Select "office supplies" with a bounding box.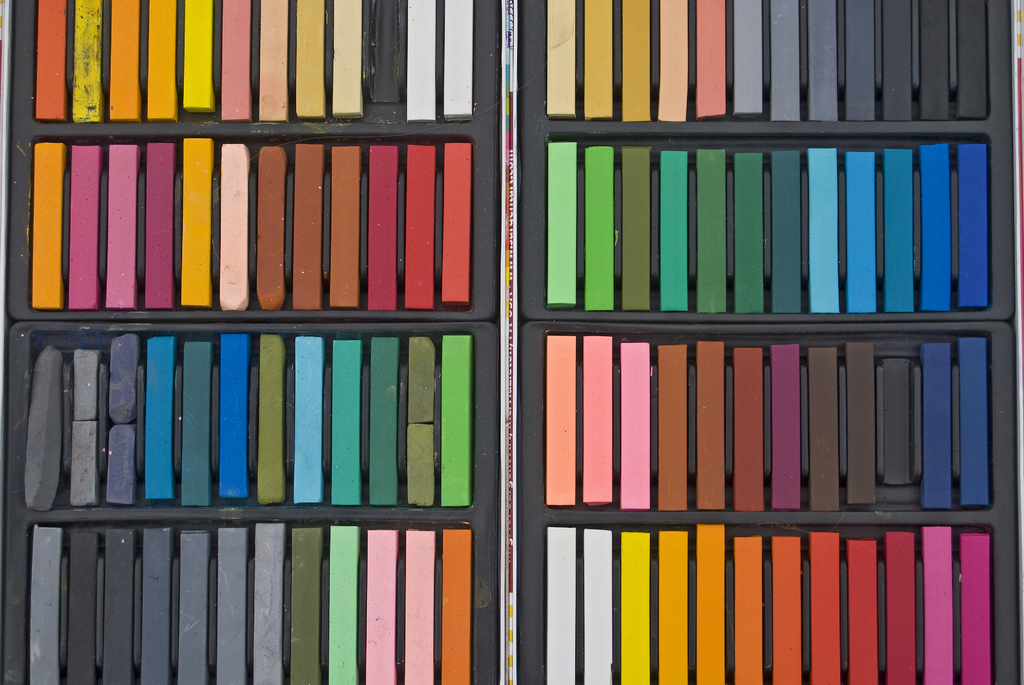
[584,337,612,503].
